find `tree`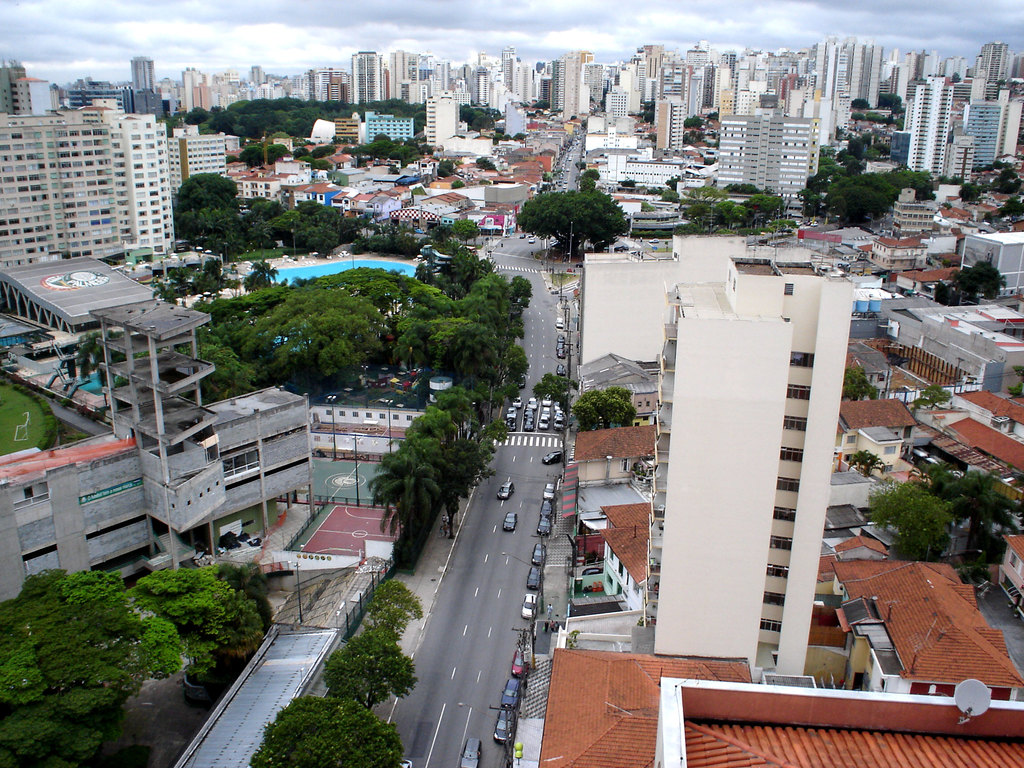
[1001,362,1023,398]
